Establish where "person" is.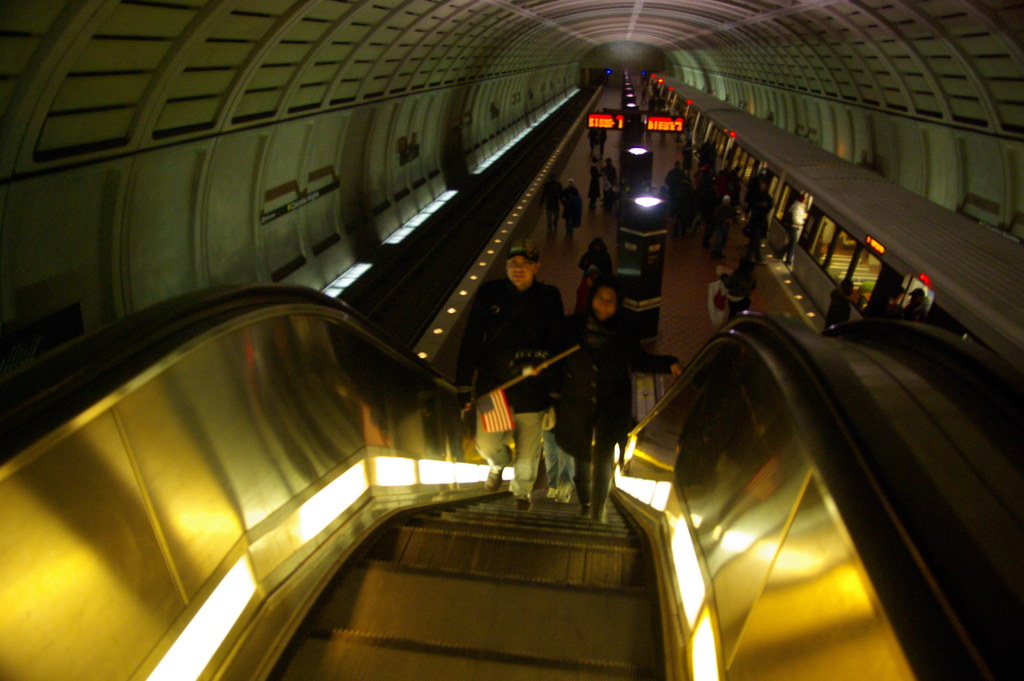
Established at locate(774, 186, 815, 265).
